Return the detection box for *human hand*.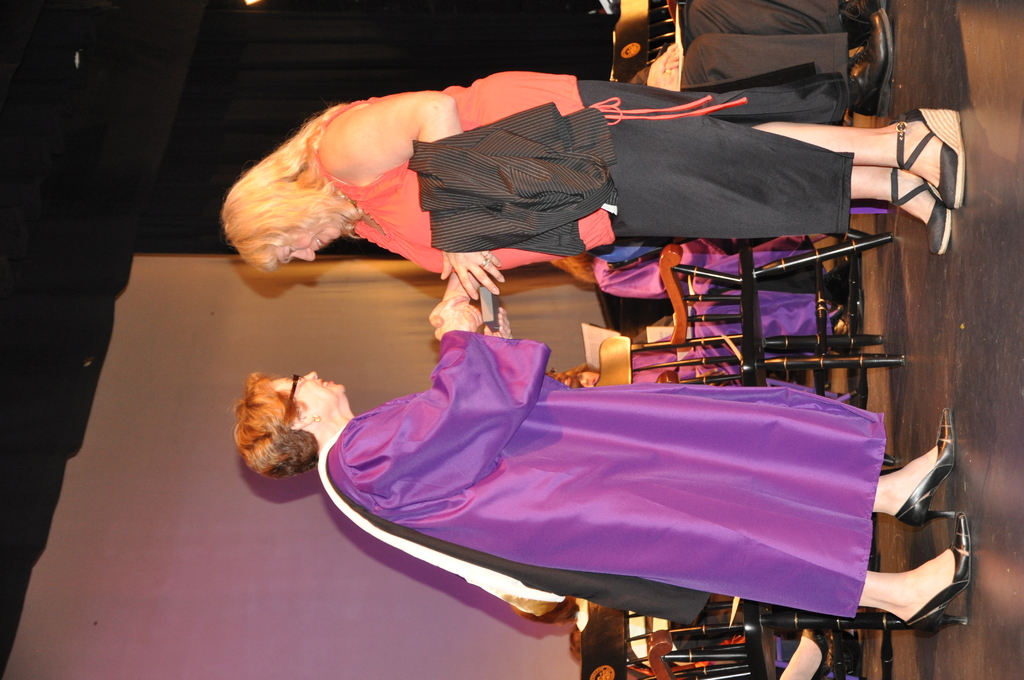
box=[428, 300, 483, 330].
